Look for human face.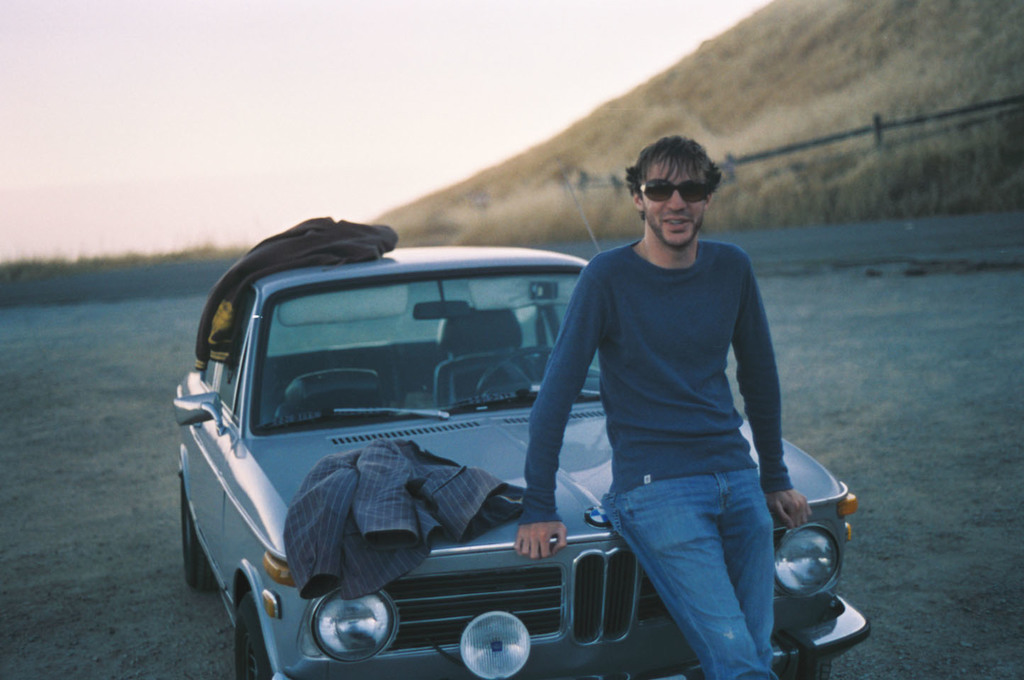
Found: <box>643,167,709,245</box>.
